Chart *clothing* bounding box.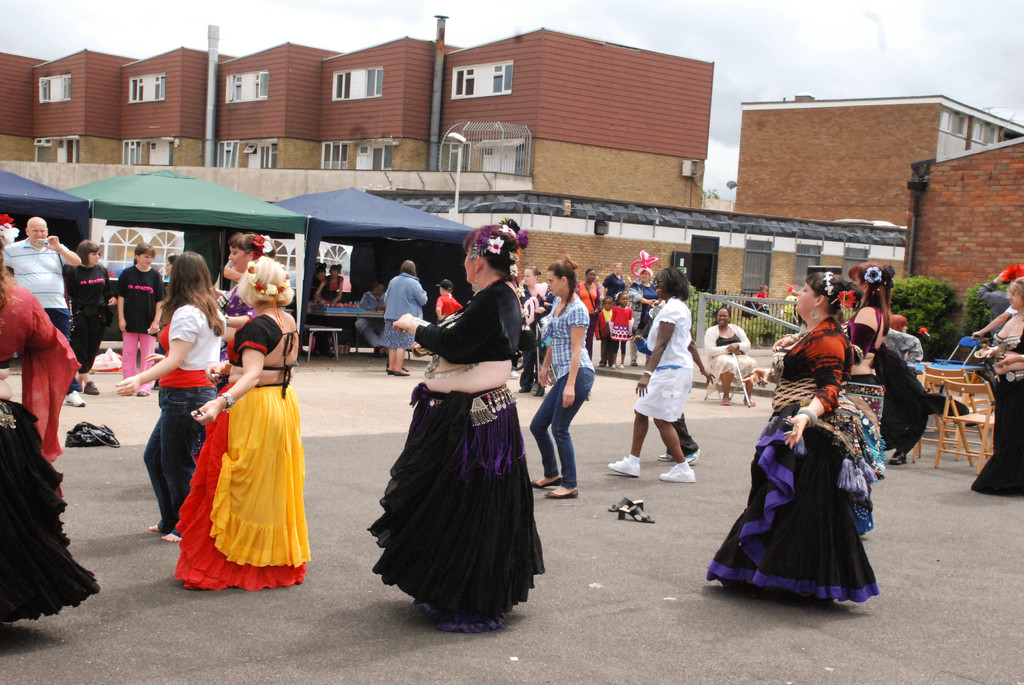
Charted: x1=370 y1=383 x2=547 y2=633.
